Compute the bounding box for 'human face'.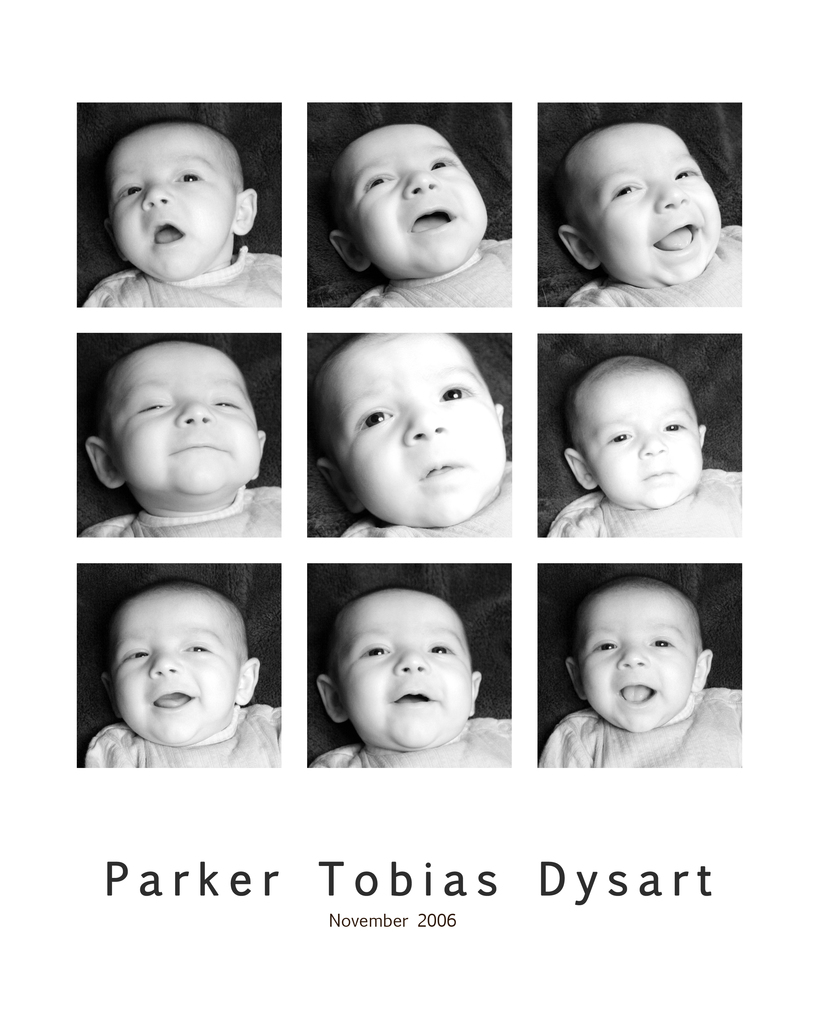
pyautogui.locateOnScreen(331, 336, 510, 531).
